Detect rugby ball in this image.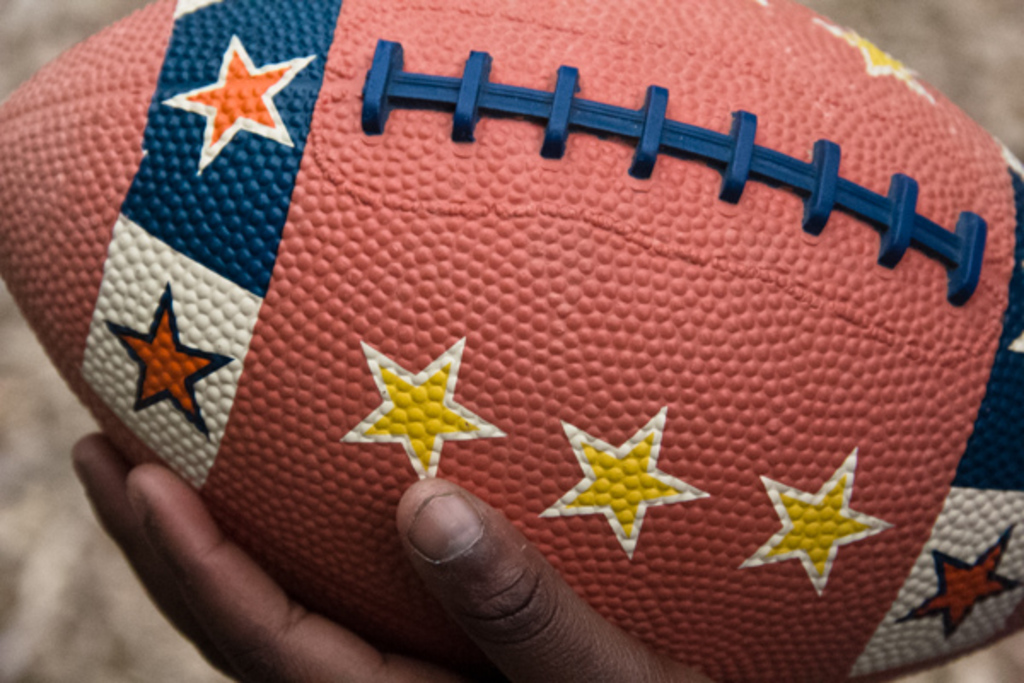
Detection: BBox(0, 0, 1022, 681).
